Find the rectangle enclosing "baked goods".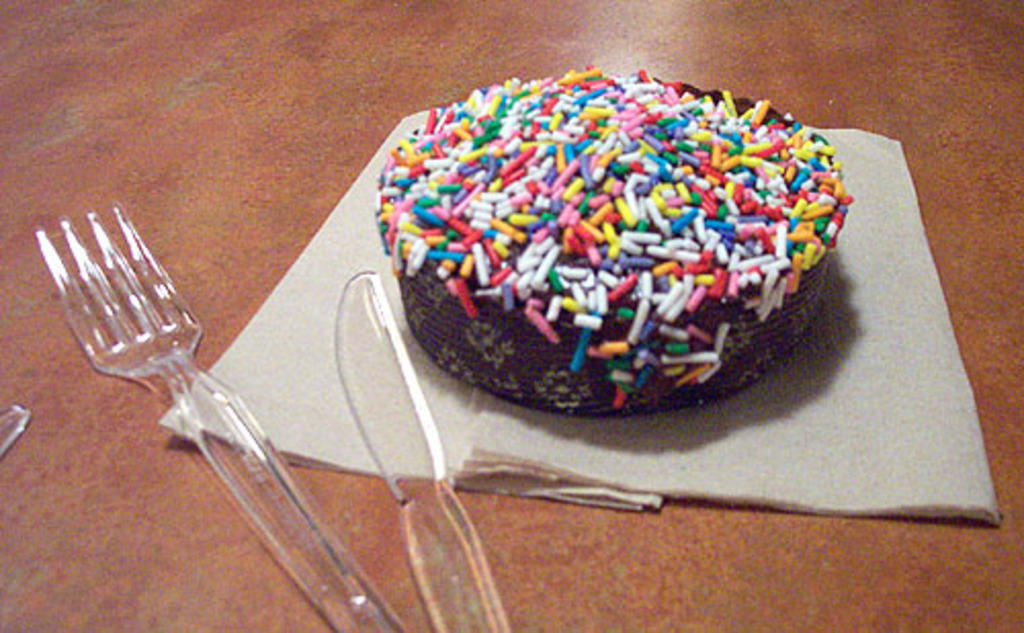
<bbox>371, 59, 854, 418</bbox>.
